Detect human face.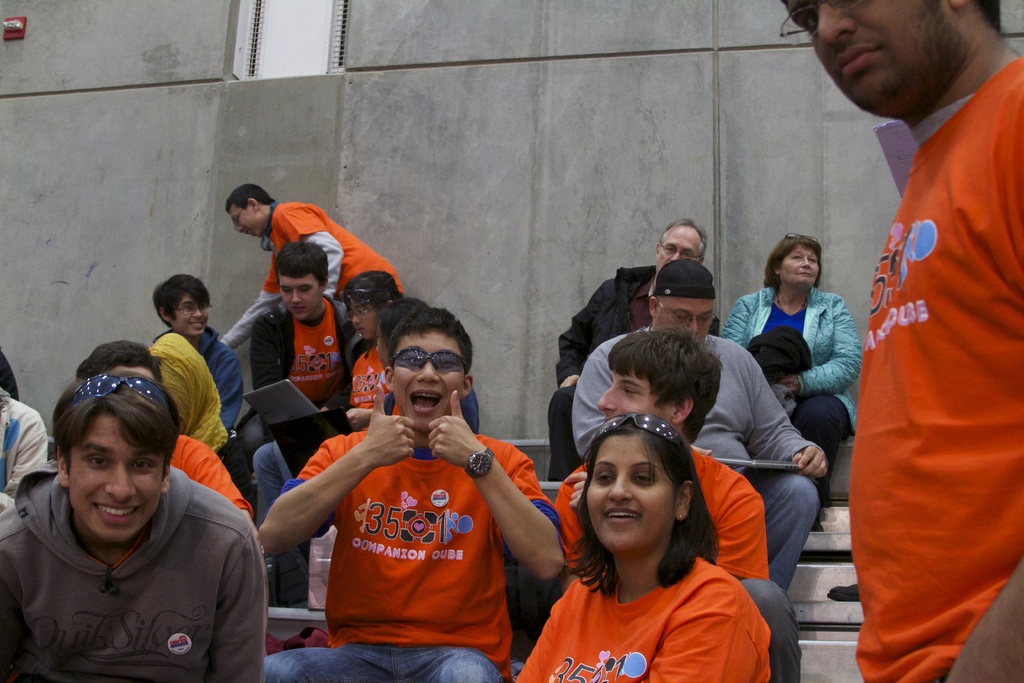
Detected at [228, 210, 263, 233].
